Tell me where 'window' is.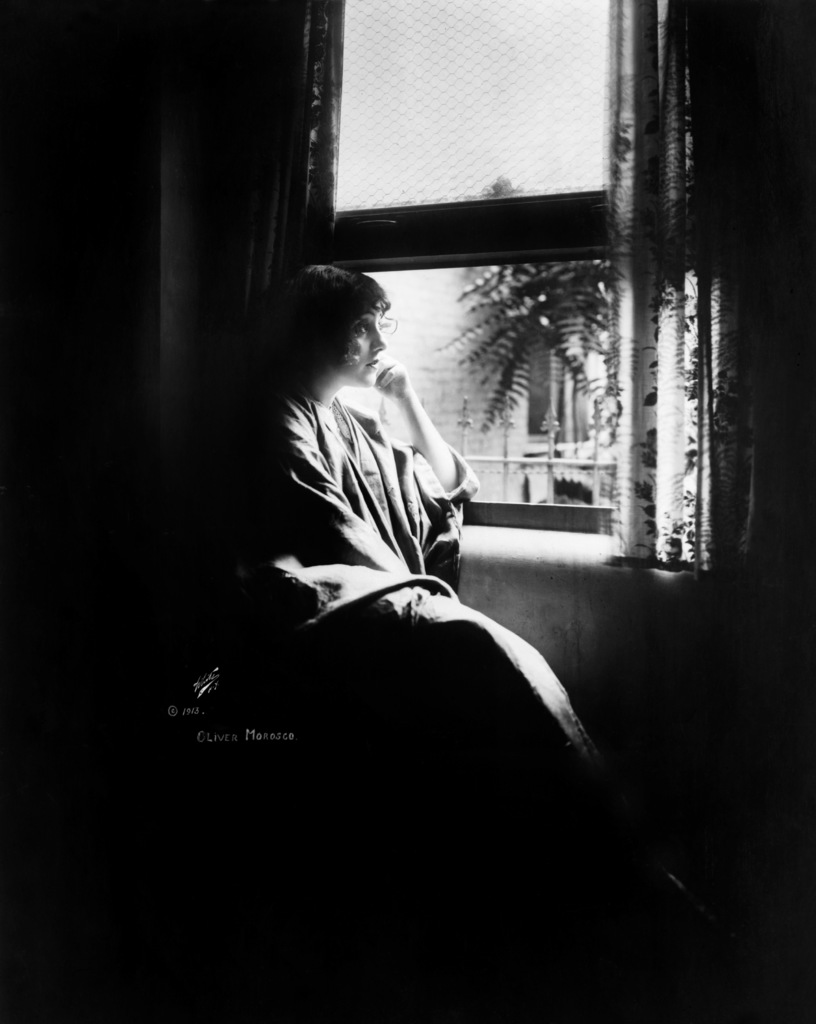
'window' is at detection(276, 40, 632, 251).
